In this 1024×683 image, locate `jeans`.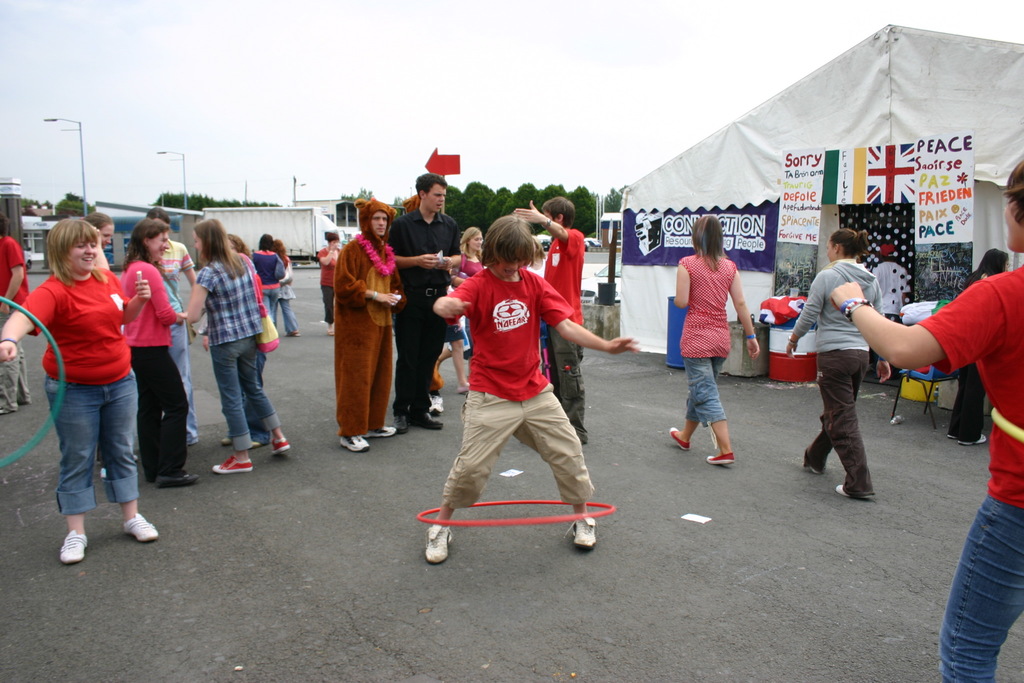
Bounding box: 243, 344, 270, 449.
